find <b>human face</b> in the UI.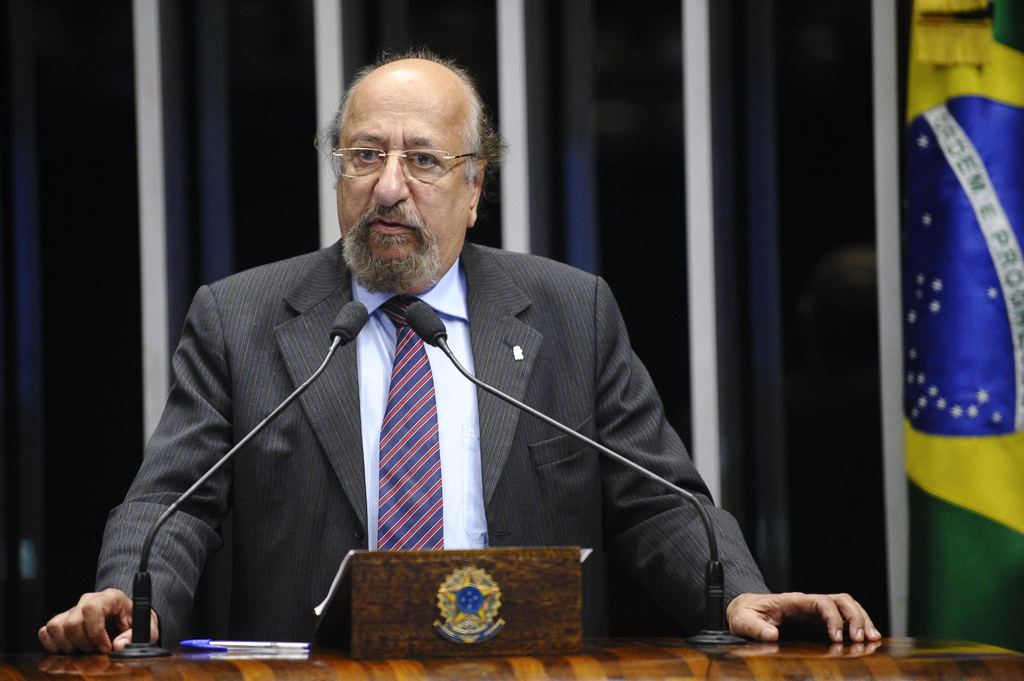
UI element at region(333, 76, 471, 278).
